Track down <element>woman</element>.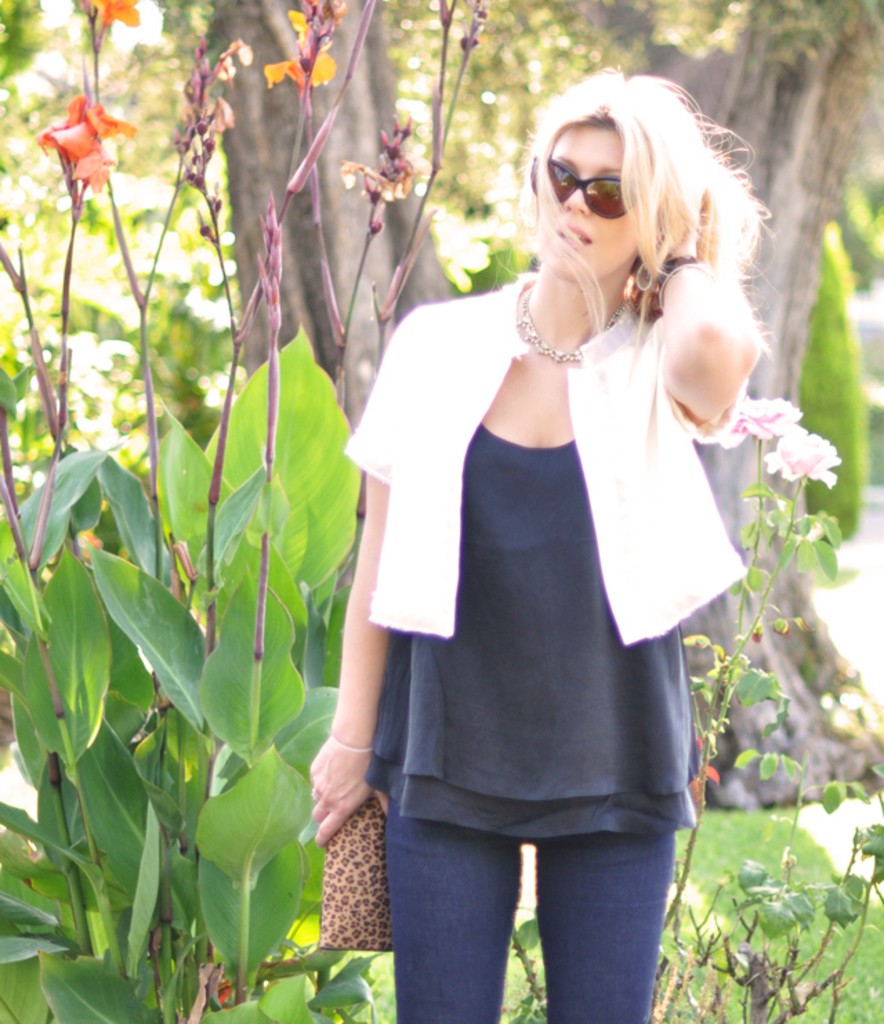
Tracked to bbox=[300, 73, 757, 1023].
